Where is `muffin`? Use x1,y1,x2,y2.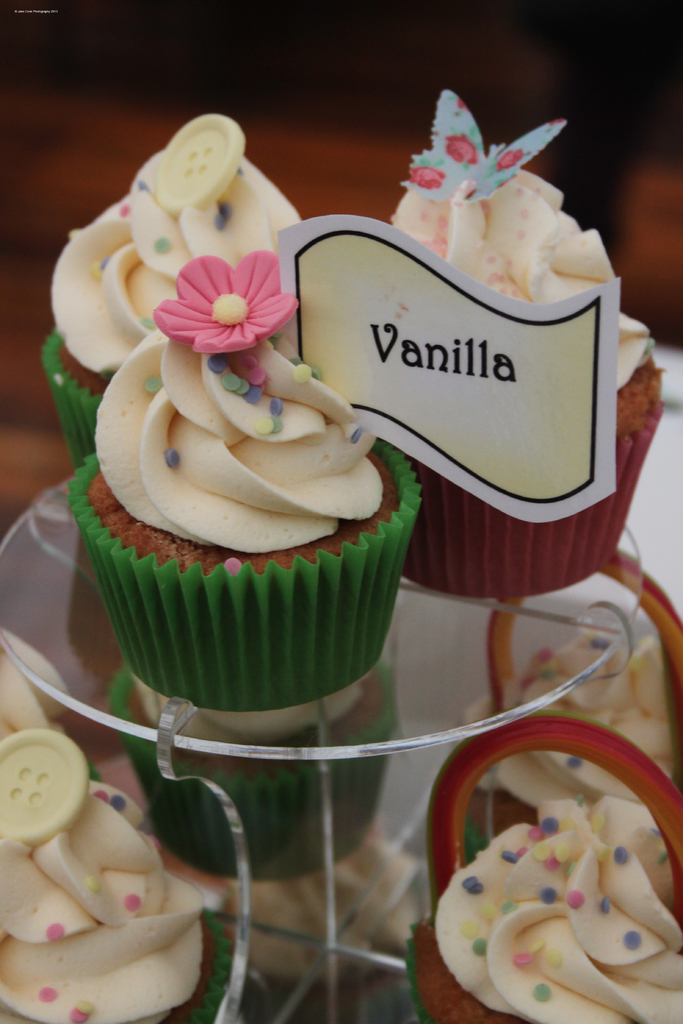
0,719,224,1023.
